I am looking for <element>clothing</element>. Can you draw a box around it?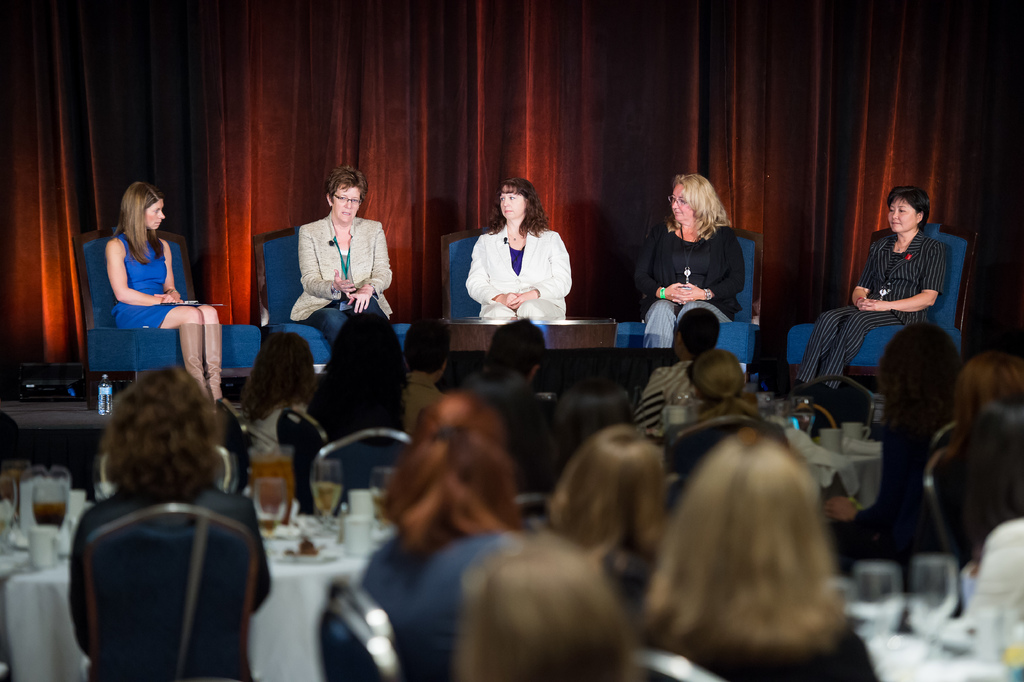
Sure, the bounding box is <bbox>360, 525, 515, 681</bbox>.
